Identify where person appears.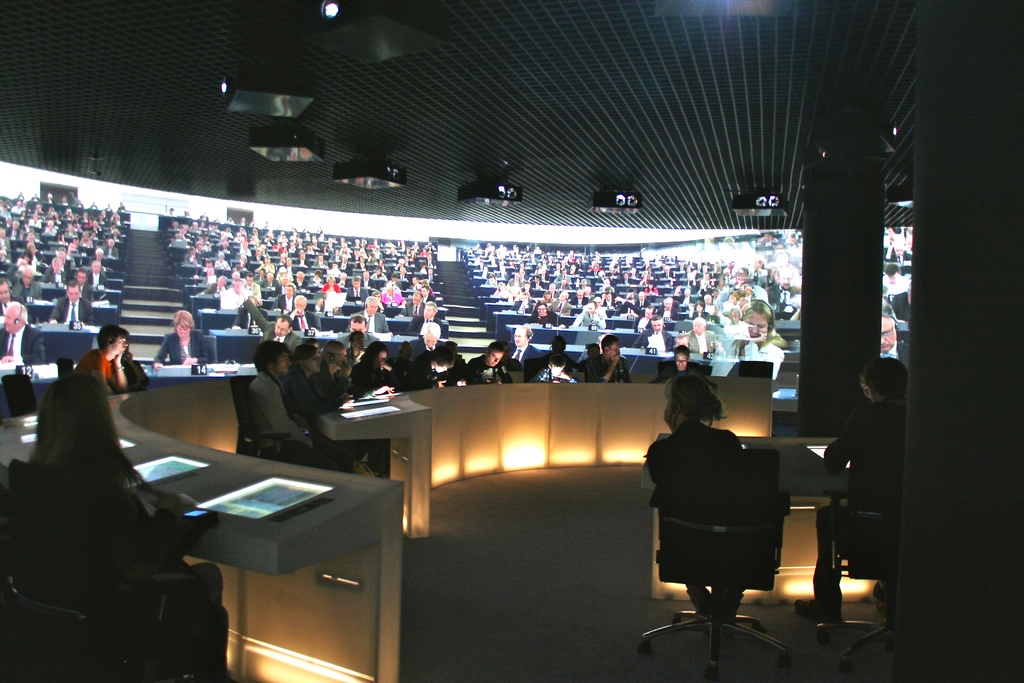
Appears at locate(291, 290, 318, 332).
